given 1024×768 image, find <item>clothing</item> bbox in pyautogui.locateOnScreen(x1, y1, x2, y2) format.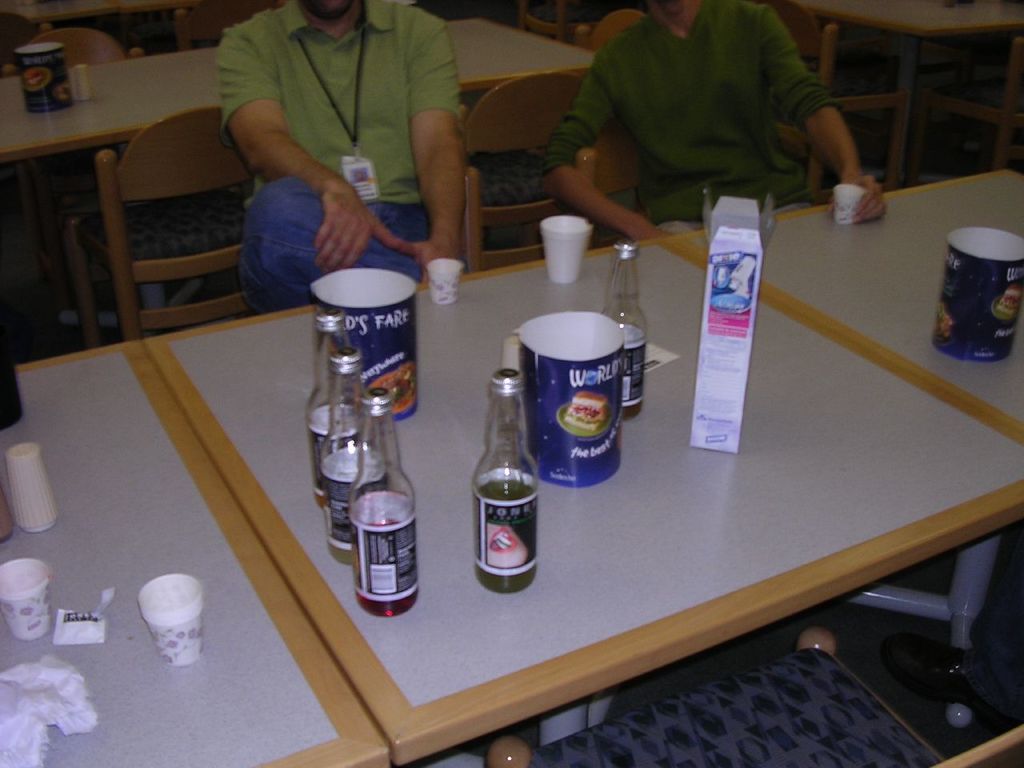
pyautogui.locateOnScreen(509, 0, 894, 250).
